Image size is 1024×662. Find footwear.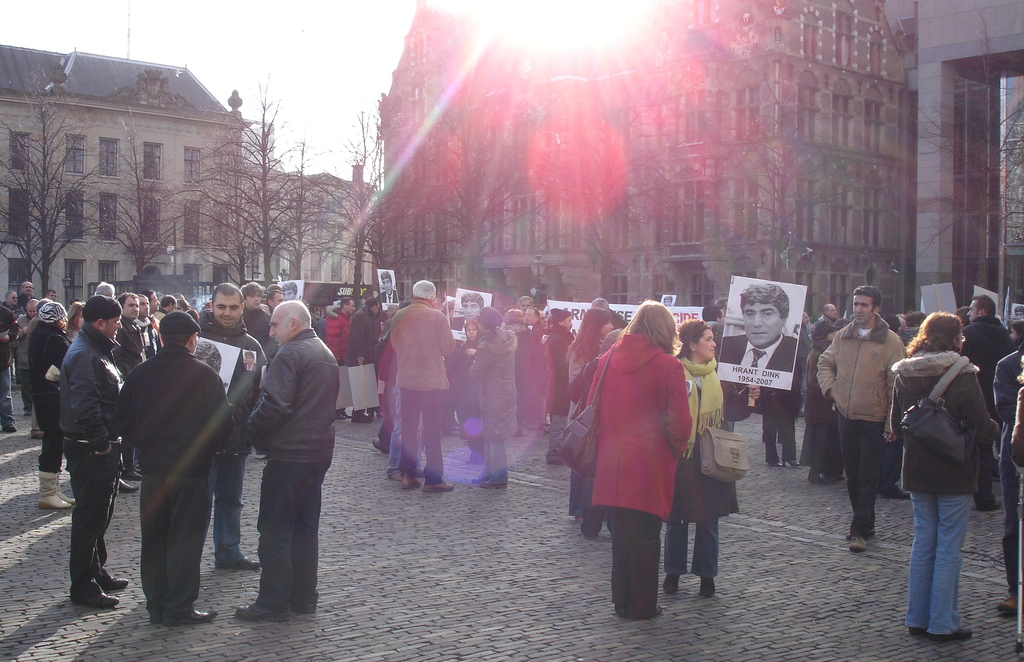
l=662, t=574, r=681, b=594.
